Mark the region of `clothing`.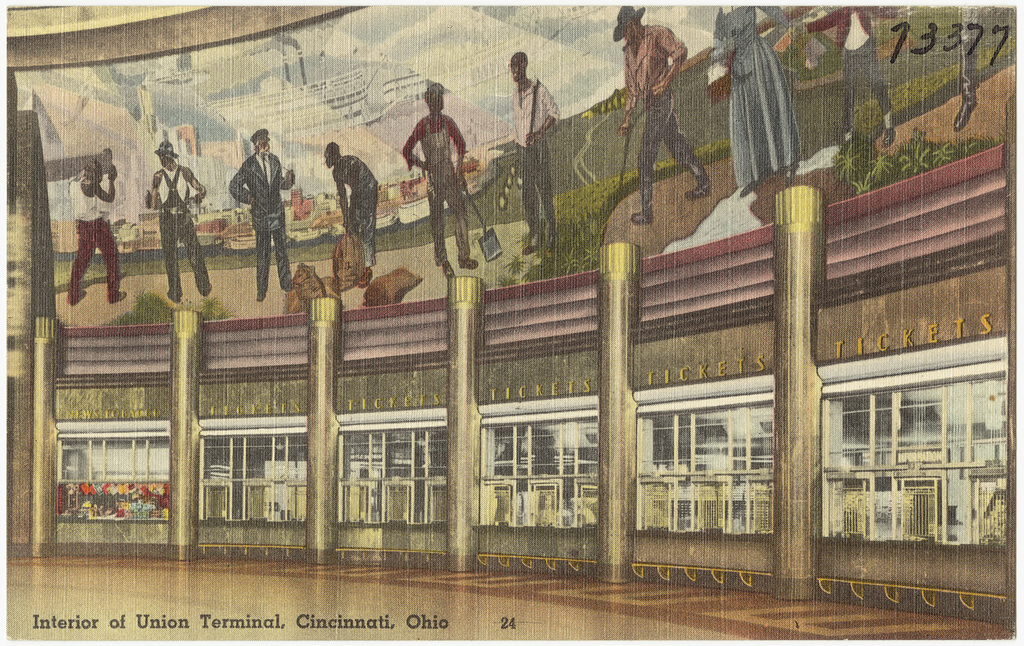
Region: locate(521, 92, 563, 239).
